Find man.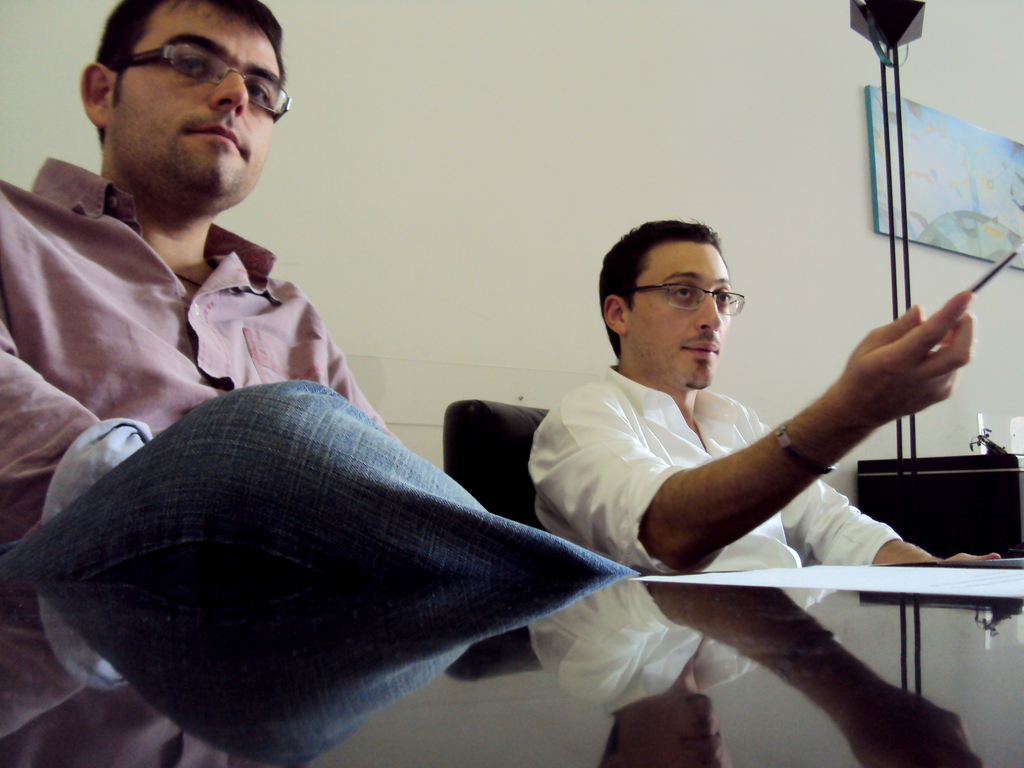
<bbox>493, 210, 1006, 657</bbox>.
